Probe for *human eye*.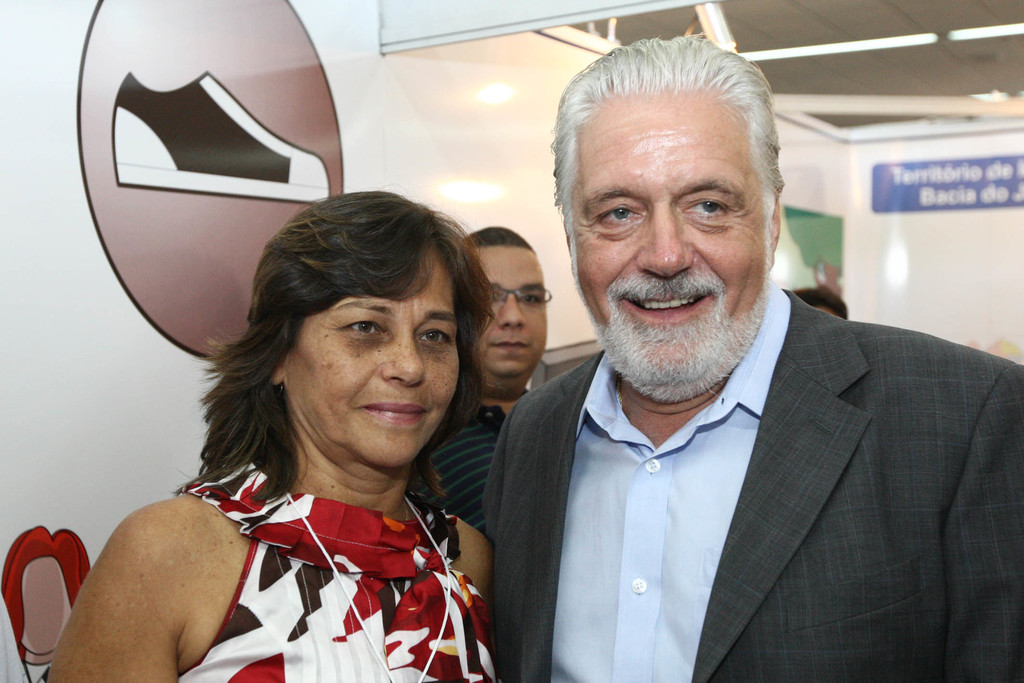
Probe result: BBox(419, 328, 456, 347).
